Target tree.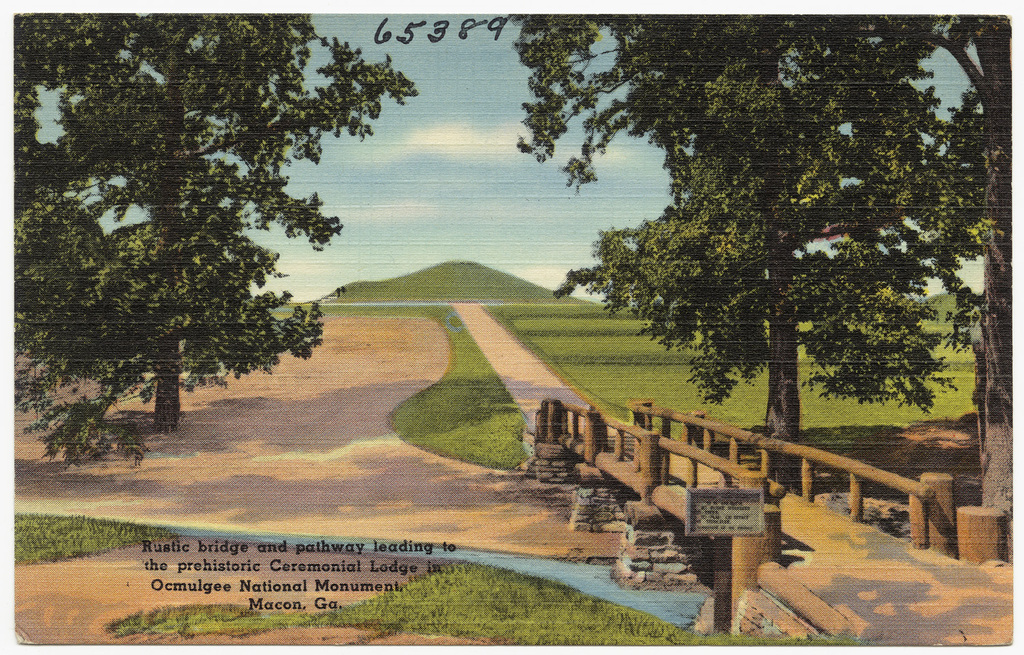
Target region: left=808, top=10, right=1012, bottom=527.
